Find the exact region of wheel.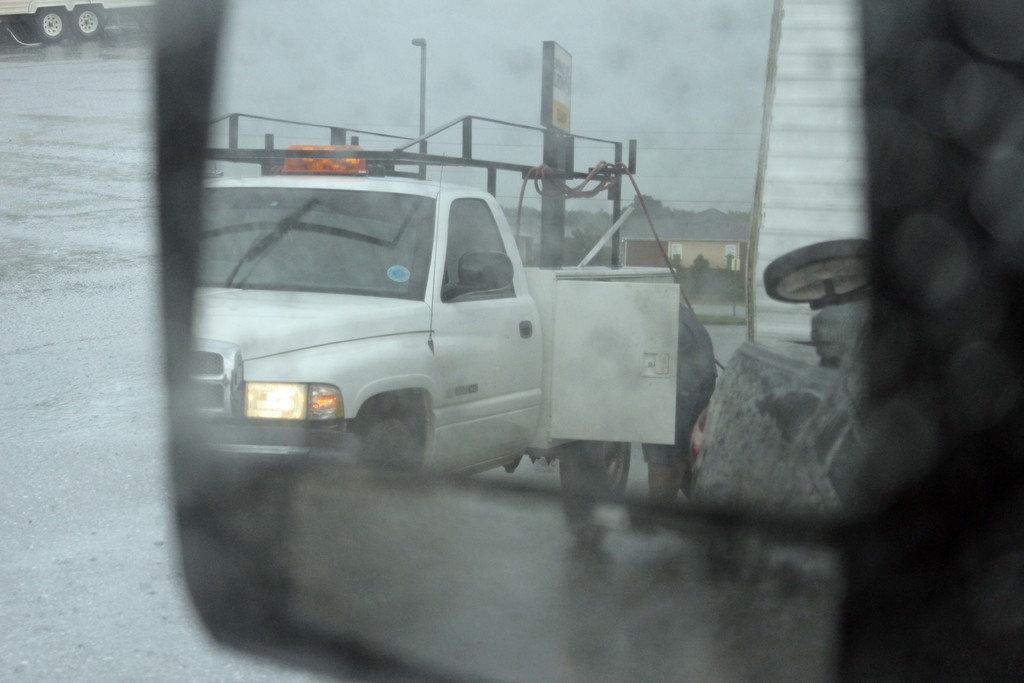
Exact region: 33, 5, 70, 46.
